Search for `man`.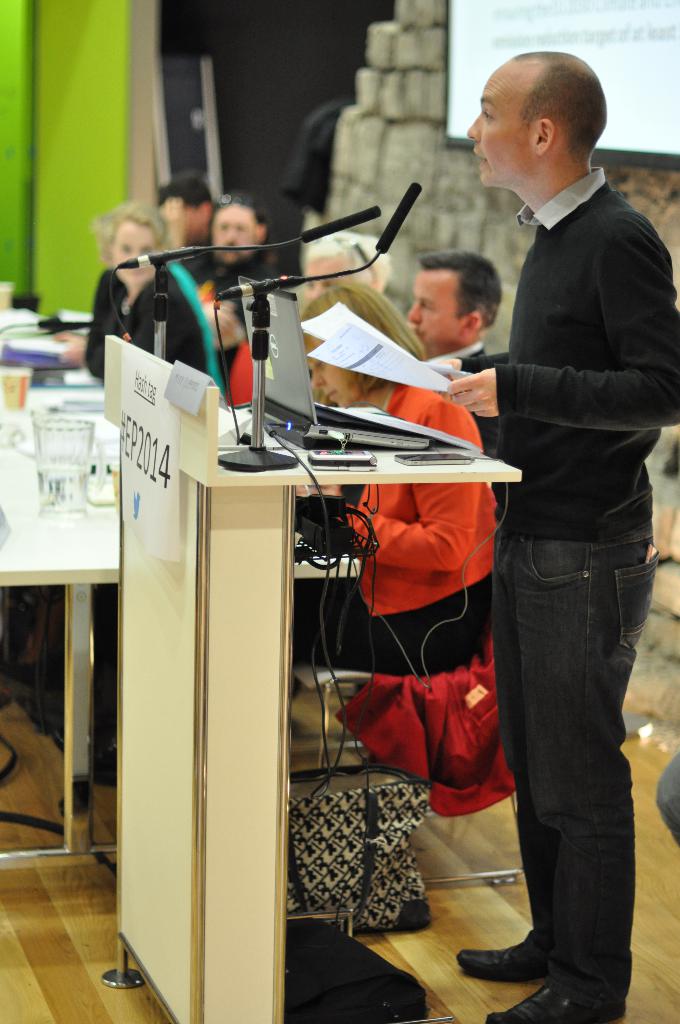
Found at l=198, t=182, r=271, b=317.
